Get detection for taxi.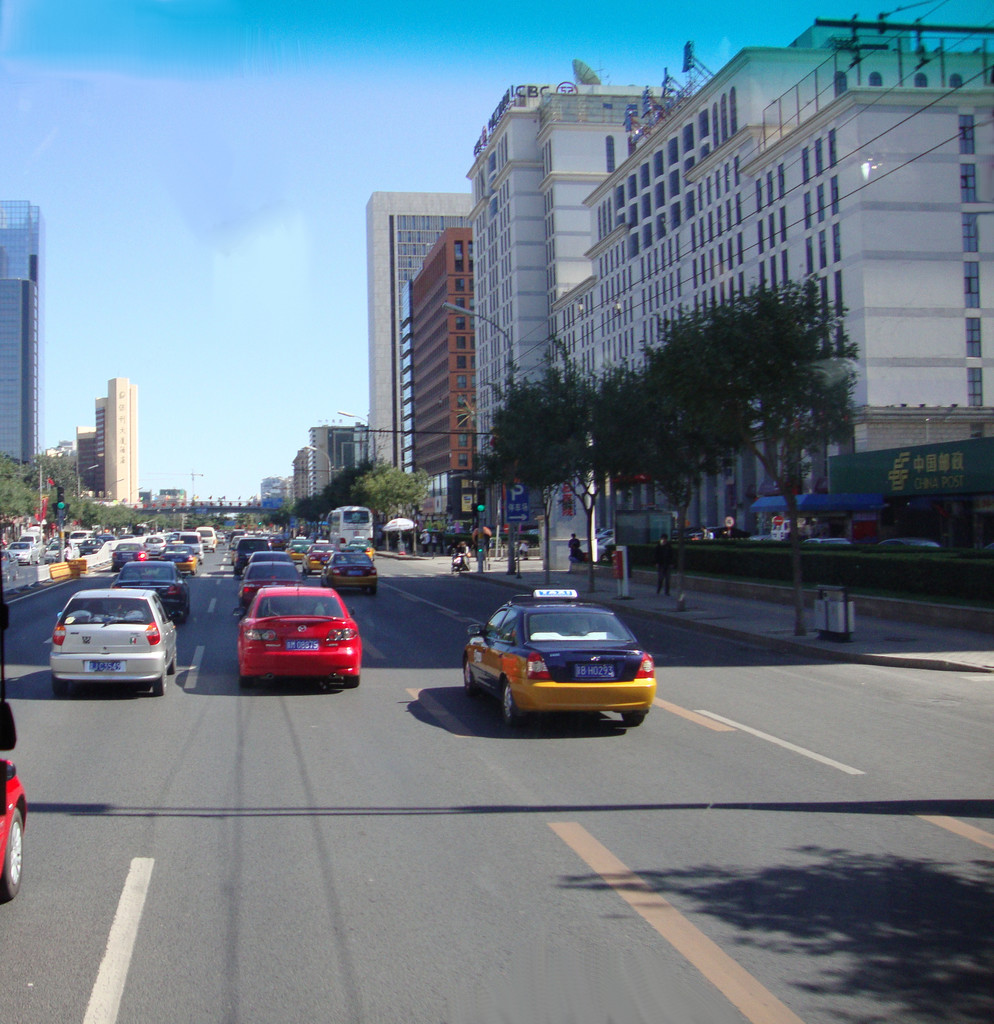
Detection: bbox(157, 540, 200, 578).
